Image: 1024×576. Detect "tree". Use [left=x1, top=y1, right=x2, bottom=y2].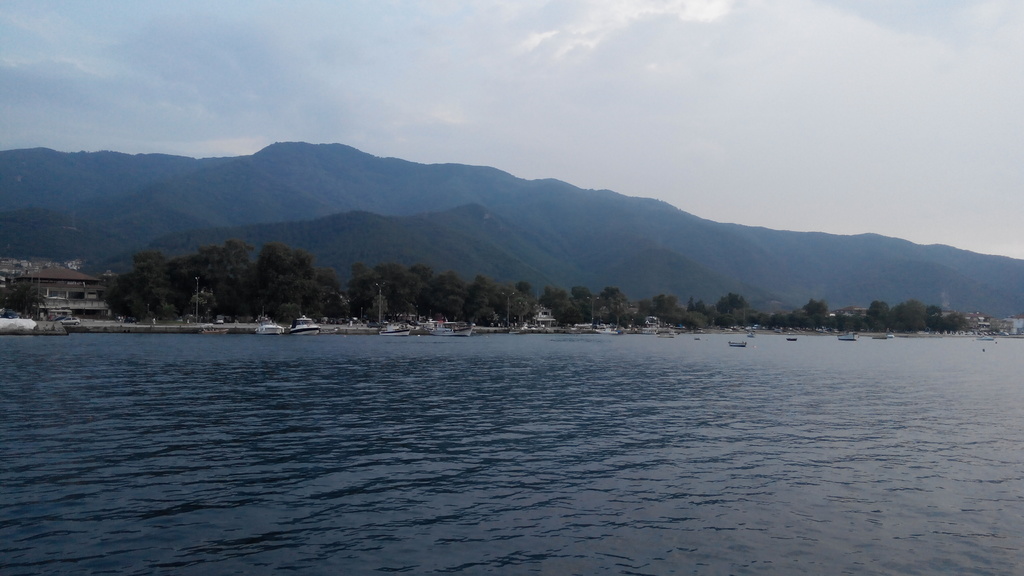
[left=554, top=300, right=588, bottom=330].
